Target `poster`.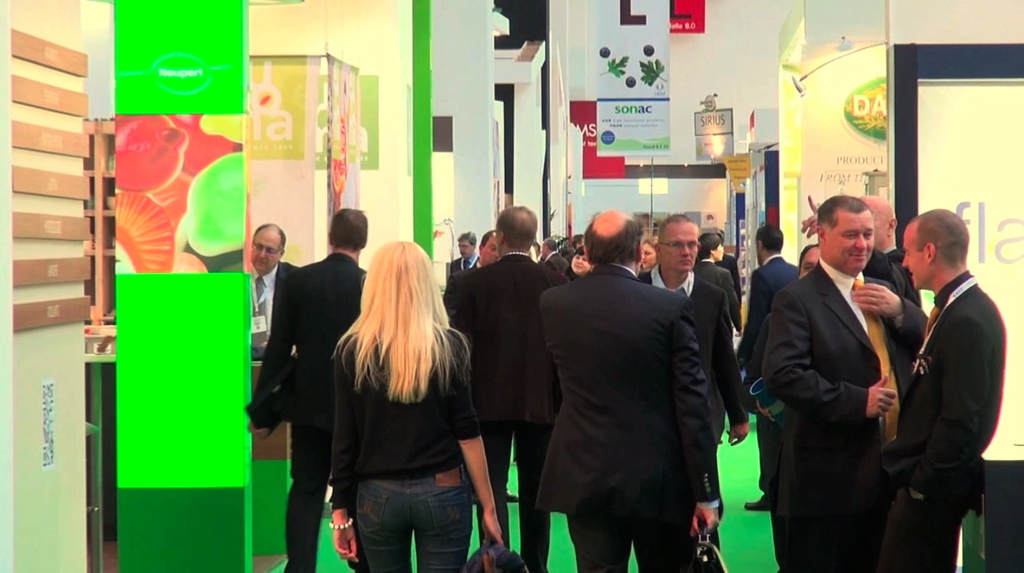
Target region: {"x1": 595, "y1": 0, "x2": 668, "y2": 157}.
